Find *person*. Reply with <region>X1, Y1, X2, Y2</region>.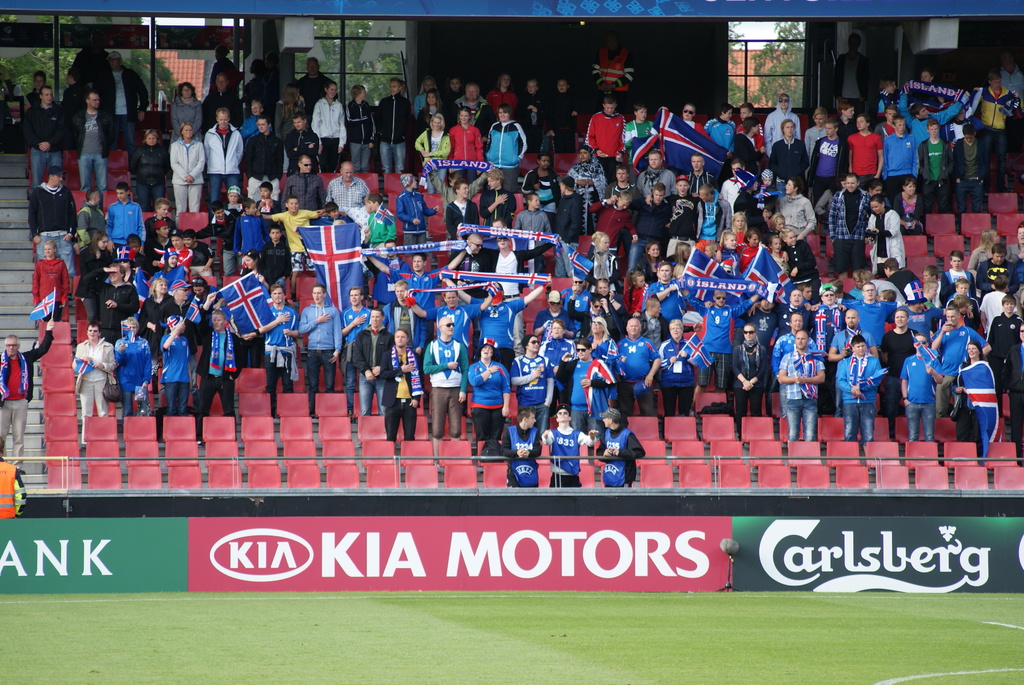
<region>820, 286, 849, 327</region>.
